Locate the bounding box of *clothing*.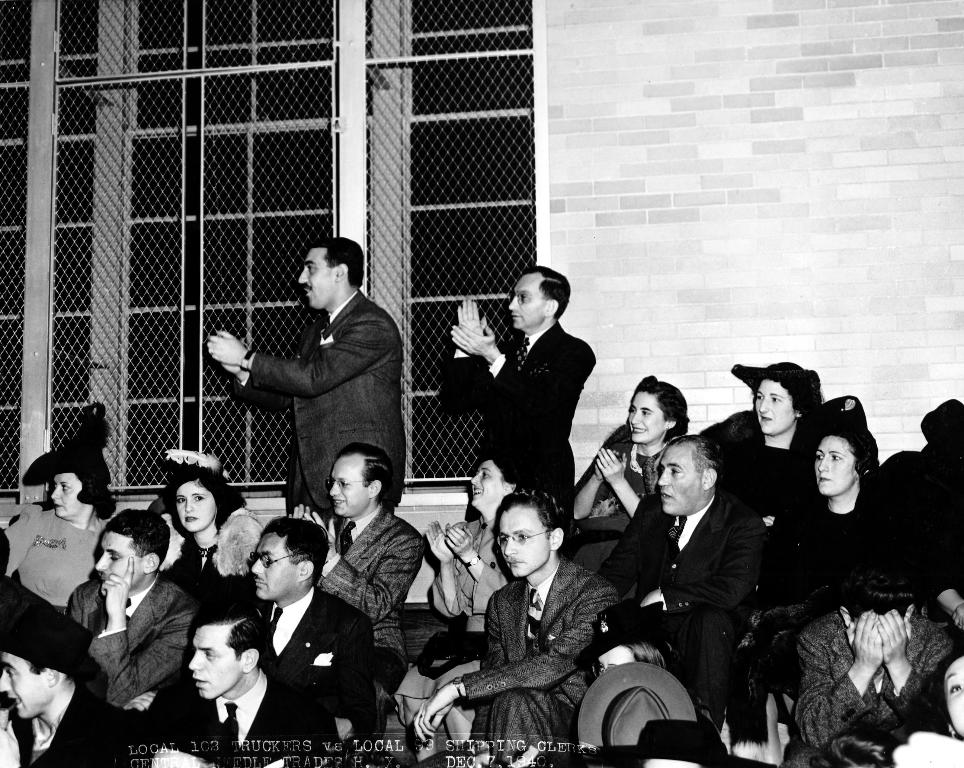
Bounding box: BBox(2, 499, 103, 635).
